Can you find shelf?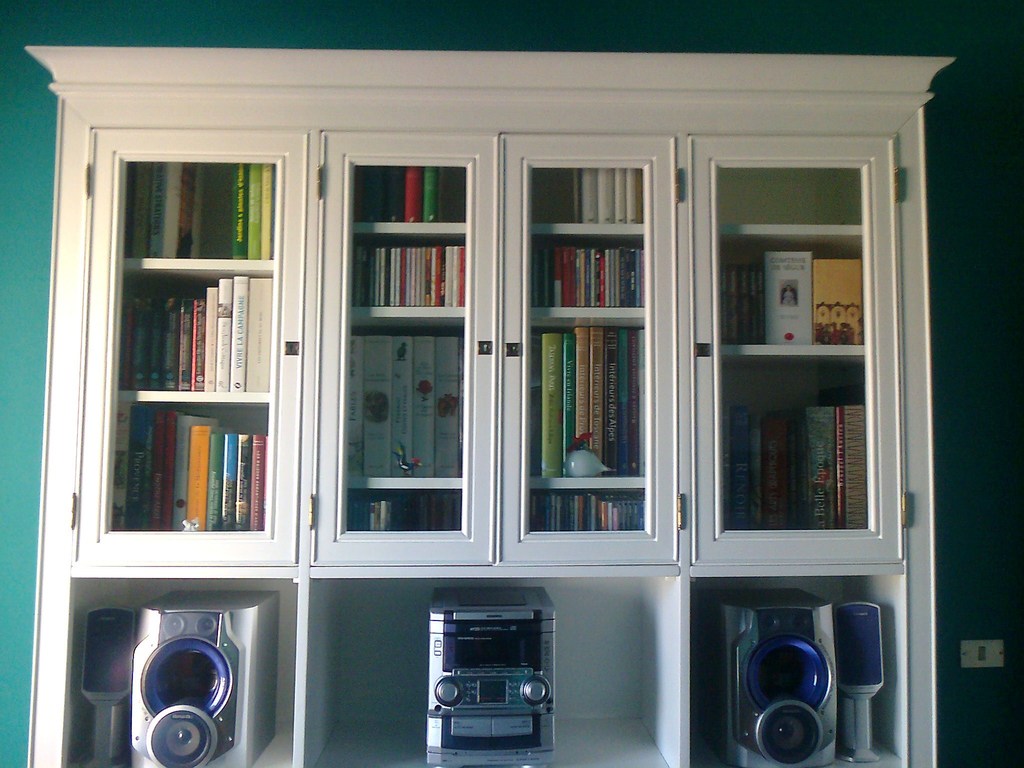
Yes, bounding box: <box>536,486,639,544</box>.
